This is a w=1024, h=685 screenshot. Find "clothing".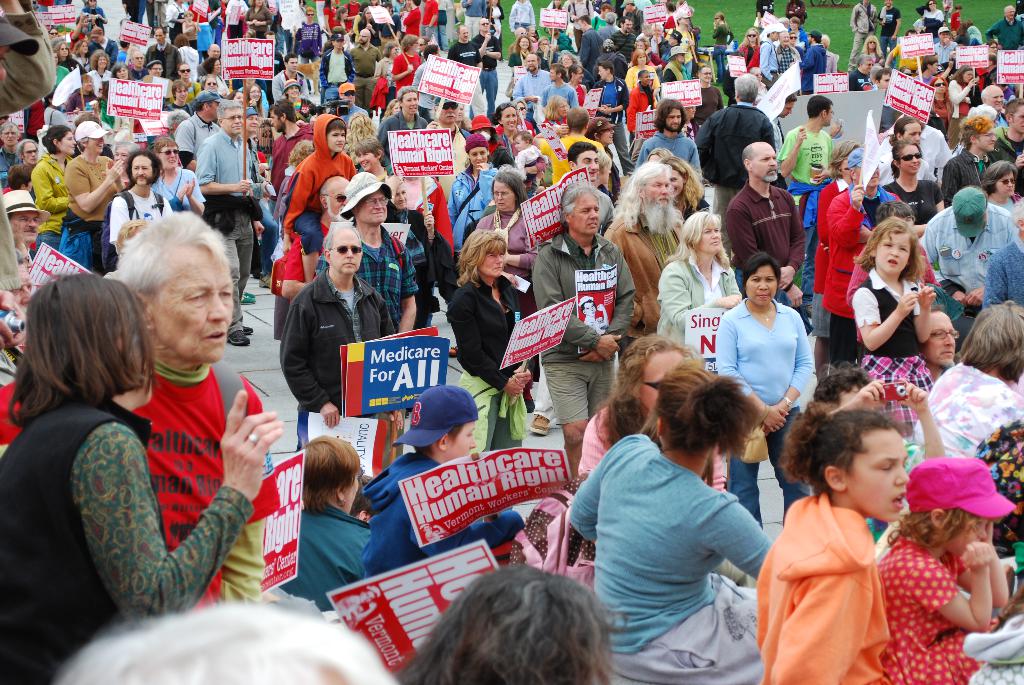
Bounding box: (982,16,1023,42).
